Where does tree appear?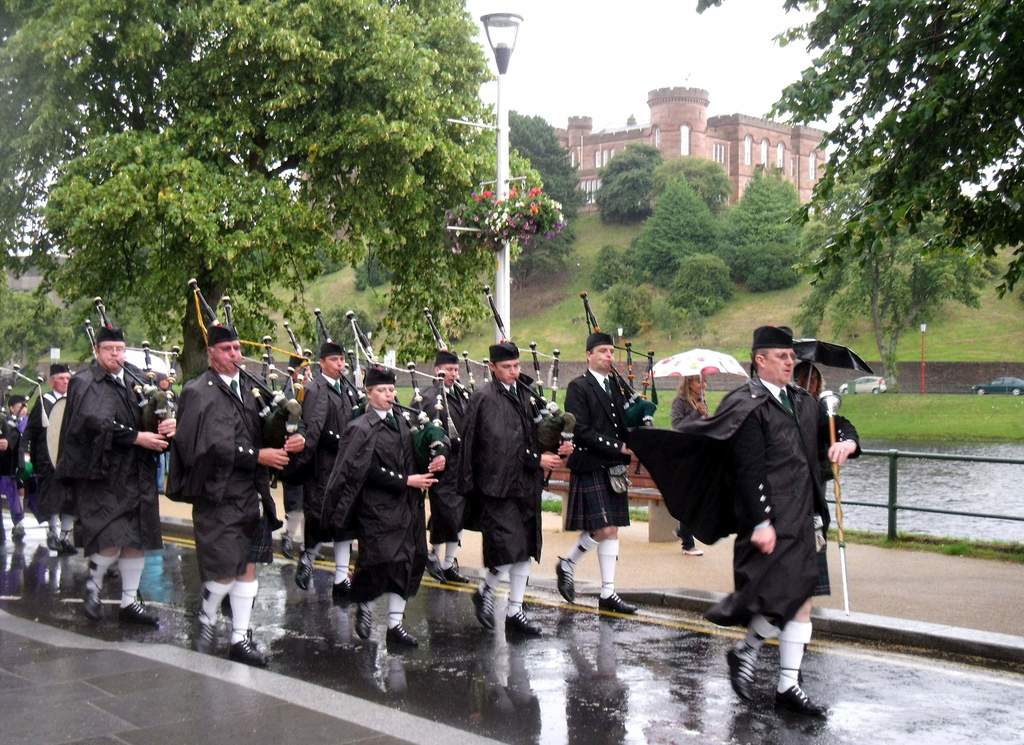
Appears at box=[646, 139, 748, 227].
